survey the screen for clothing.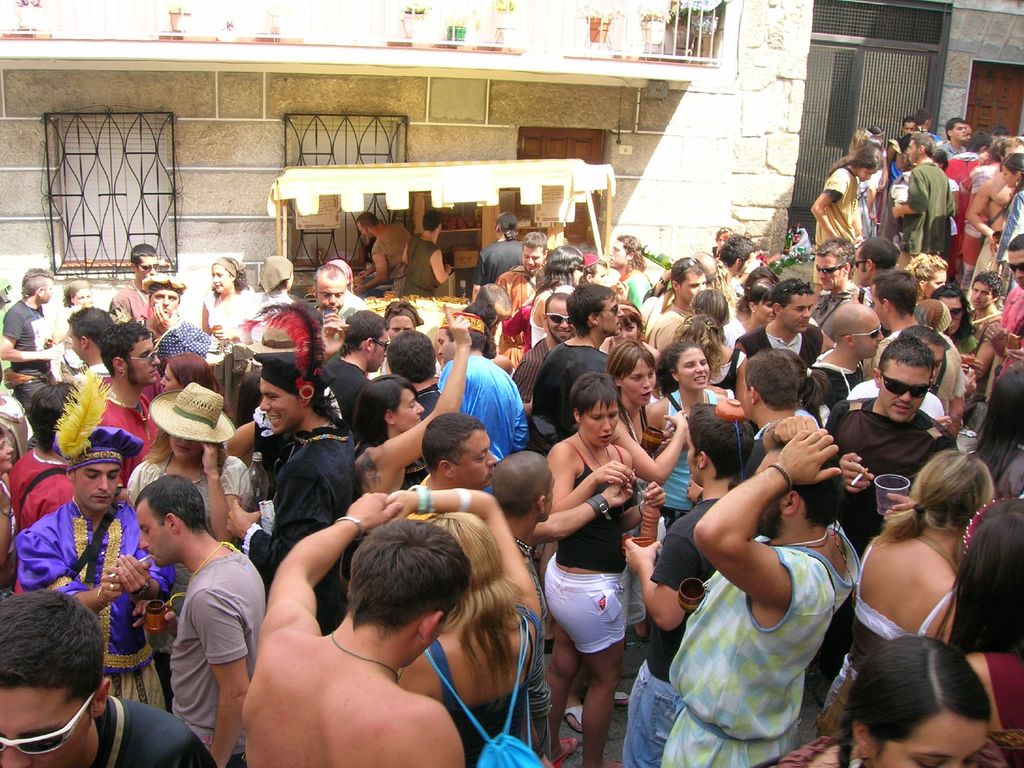
Survey found: bbox=(449, 346, 532, 452).
